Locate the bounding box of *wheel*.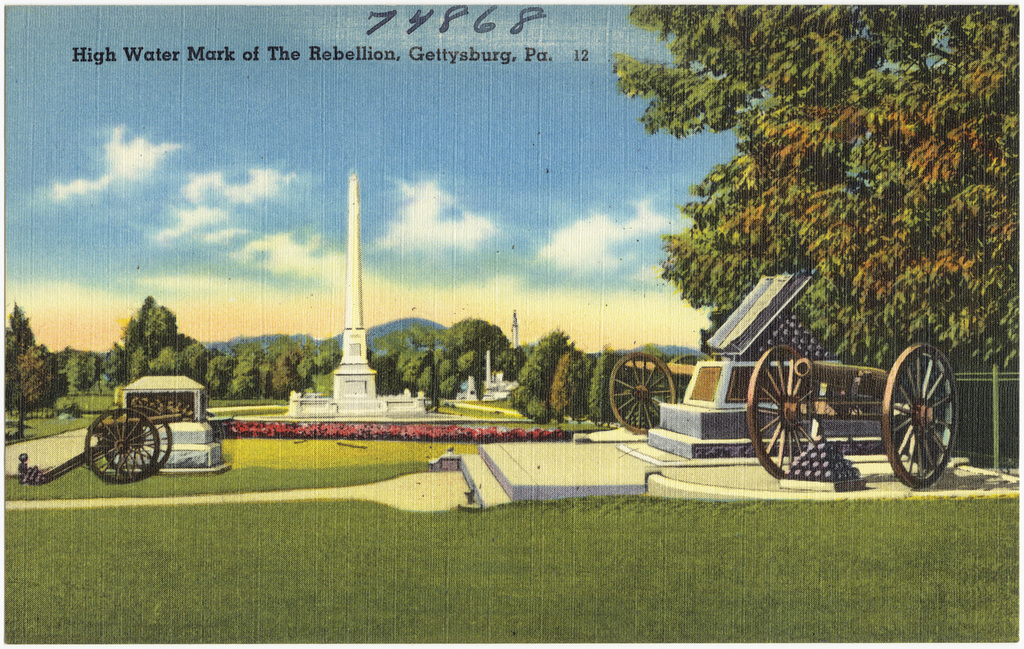
Bounding box: l=745, t=341, r=816, b=480.
